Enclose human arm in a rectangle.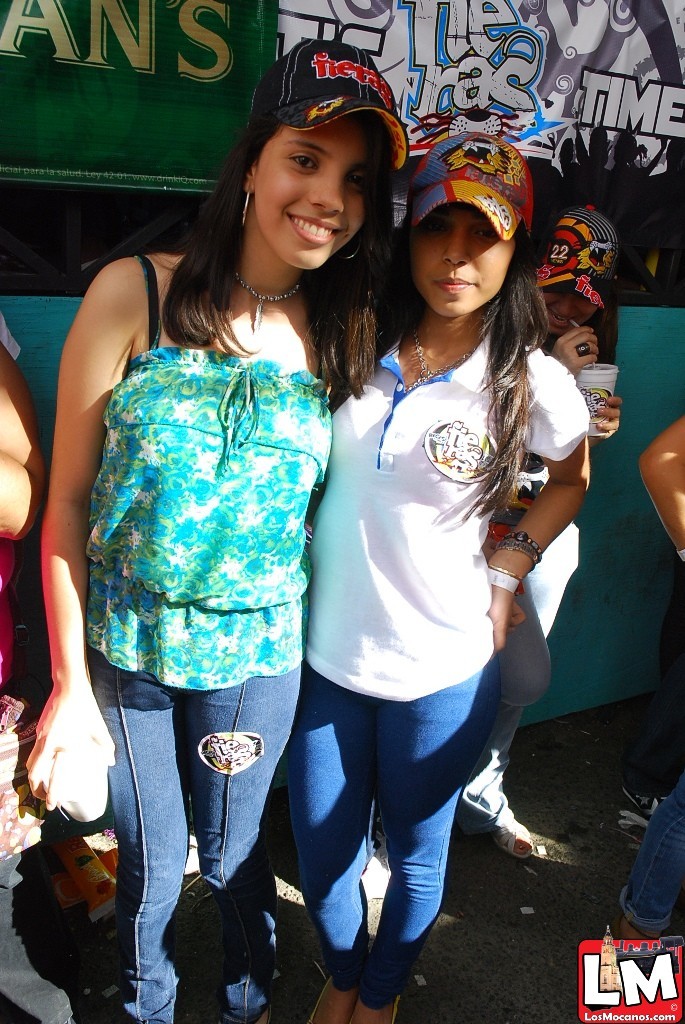
x1=587 y1=391 x2=622 y2=446.
